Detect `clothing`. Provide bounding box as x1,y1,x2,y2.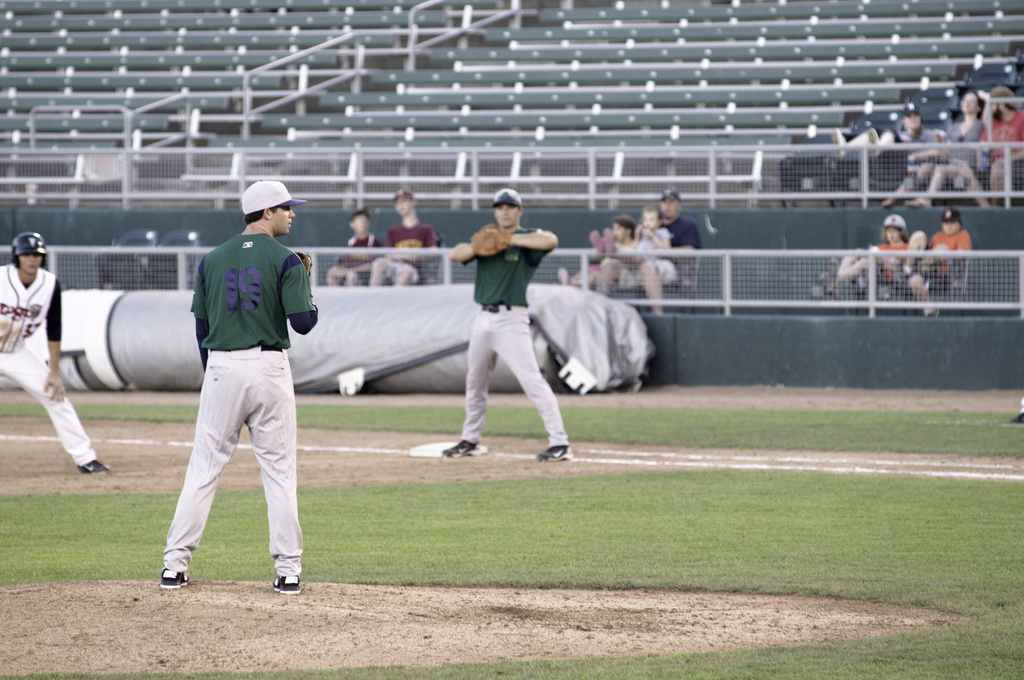
658,216,698,247.
